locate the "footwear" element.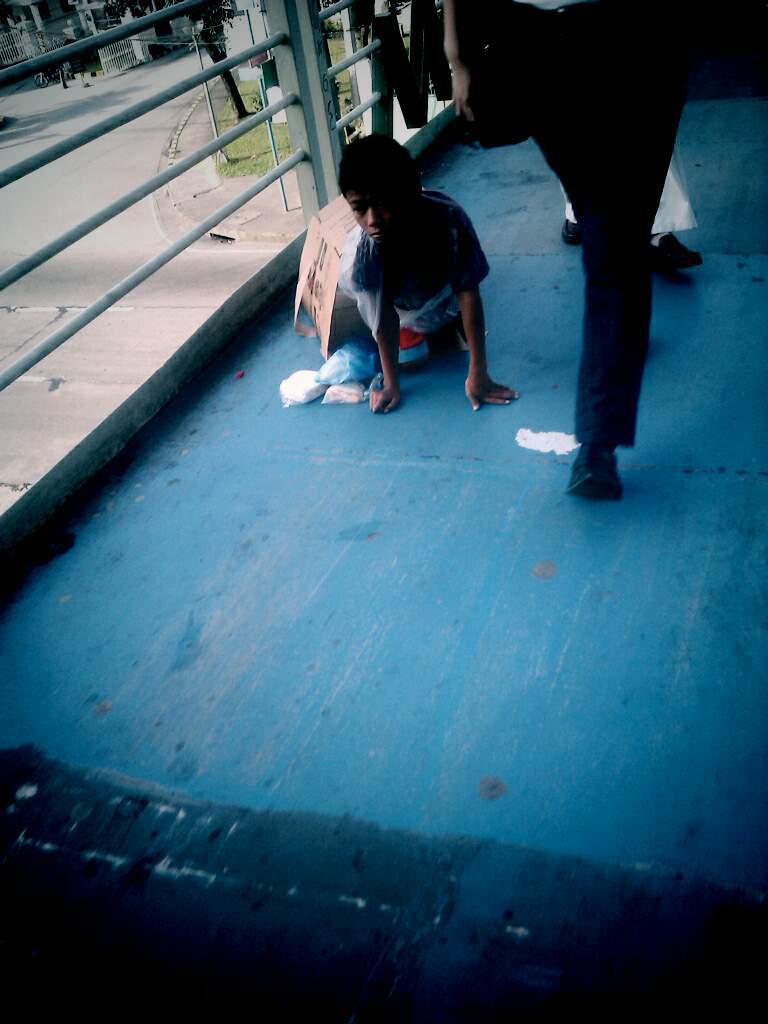
Element bbox: (644, 231, 705, 272).
